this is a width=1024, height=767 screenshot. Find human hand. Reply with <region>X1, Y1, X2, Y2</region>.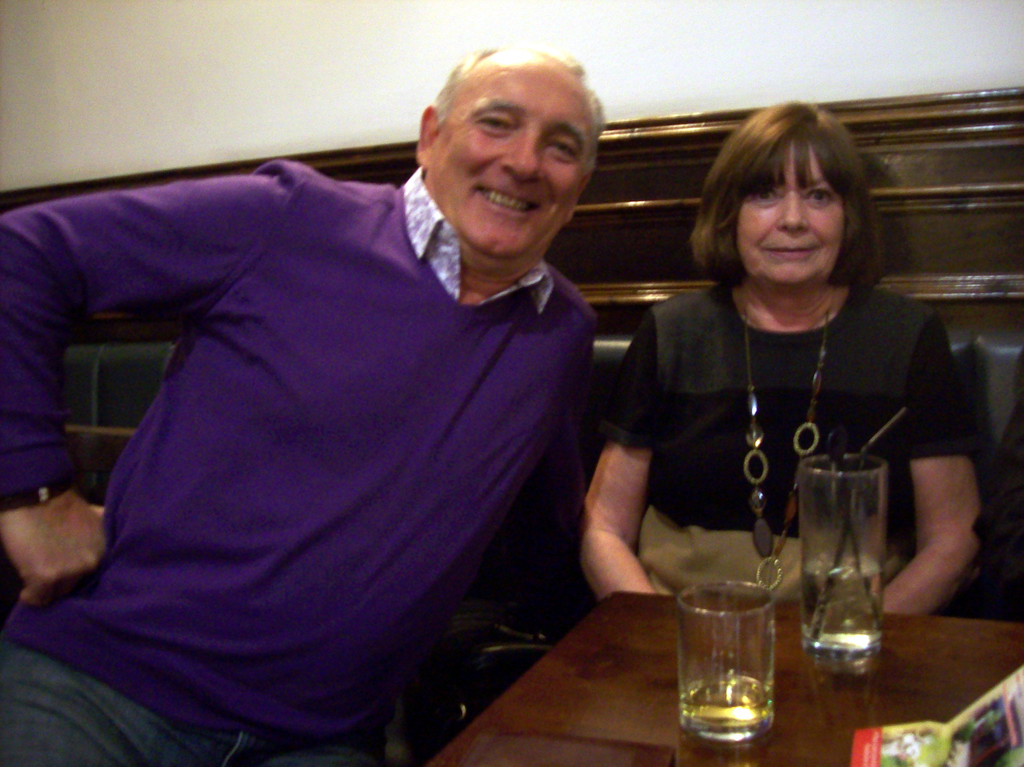
<region>9, 483, 98, 603</region>.
